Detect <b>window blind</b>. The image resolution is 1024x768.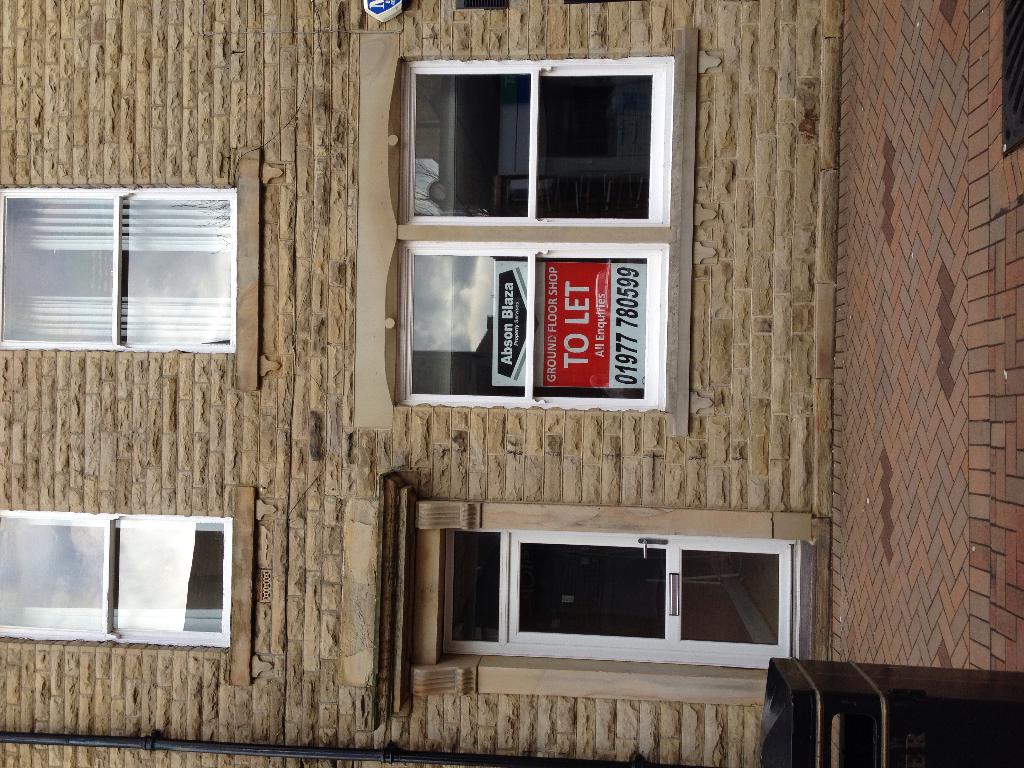
{"left": 1, "top": 296, "right": 232, "bottom": 345}.
